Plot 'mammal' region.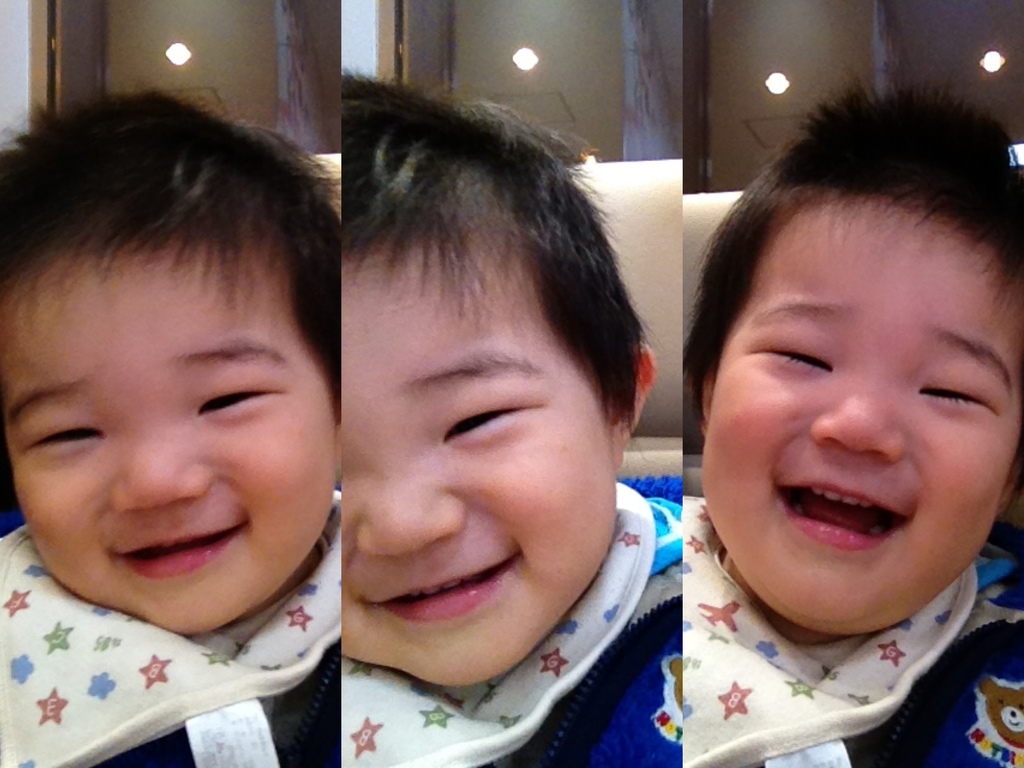
Plotted at x1=0, y1=74, x2=340, y2=767.
